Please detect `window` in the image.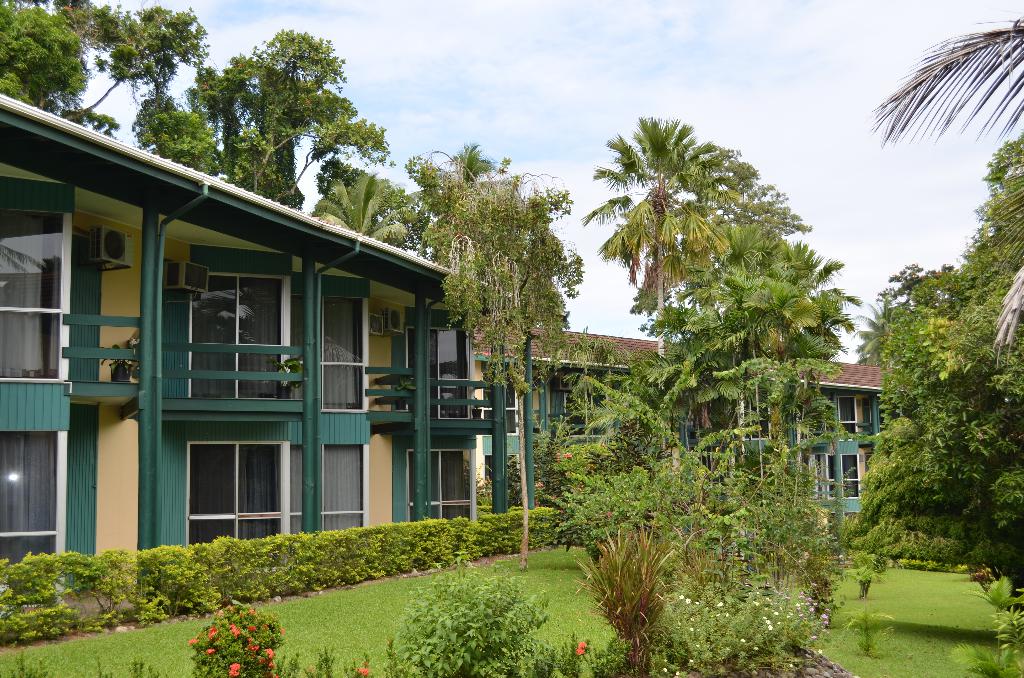
select_region(485, 373, 520, 433).
